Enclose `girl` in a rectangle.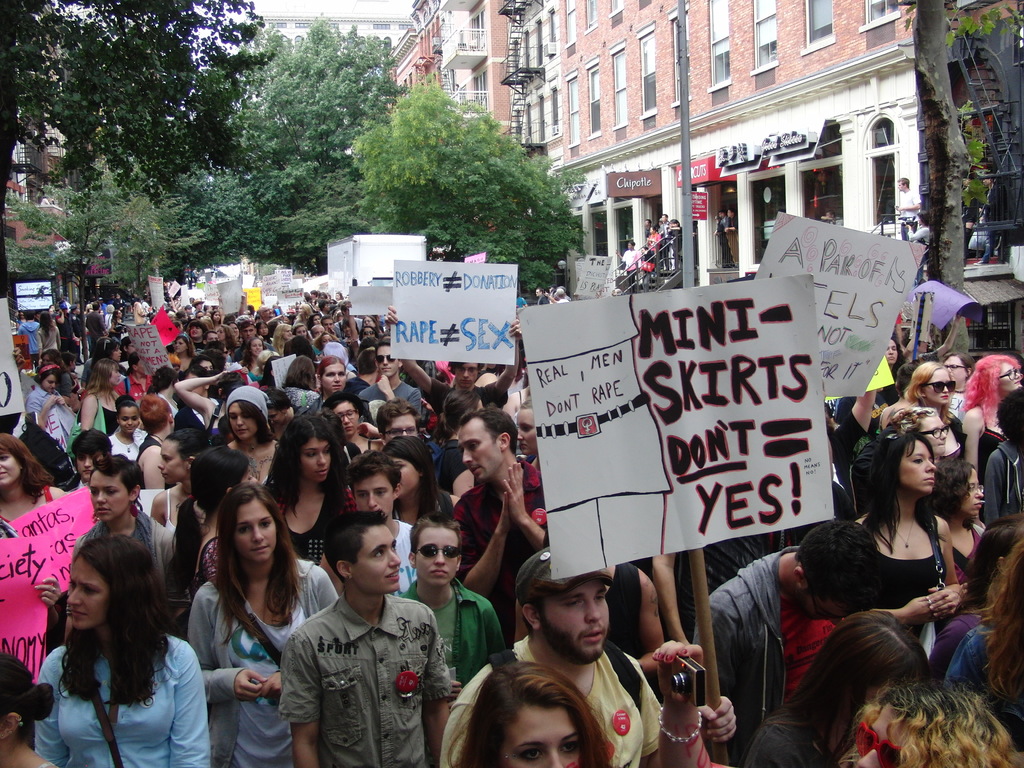
300,358,364,416.
